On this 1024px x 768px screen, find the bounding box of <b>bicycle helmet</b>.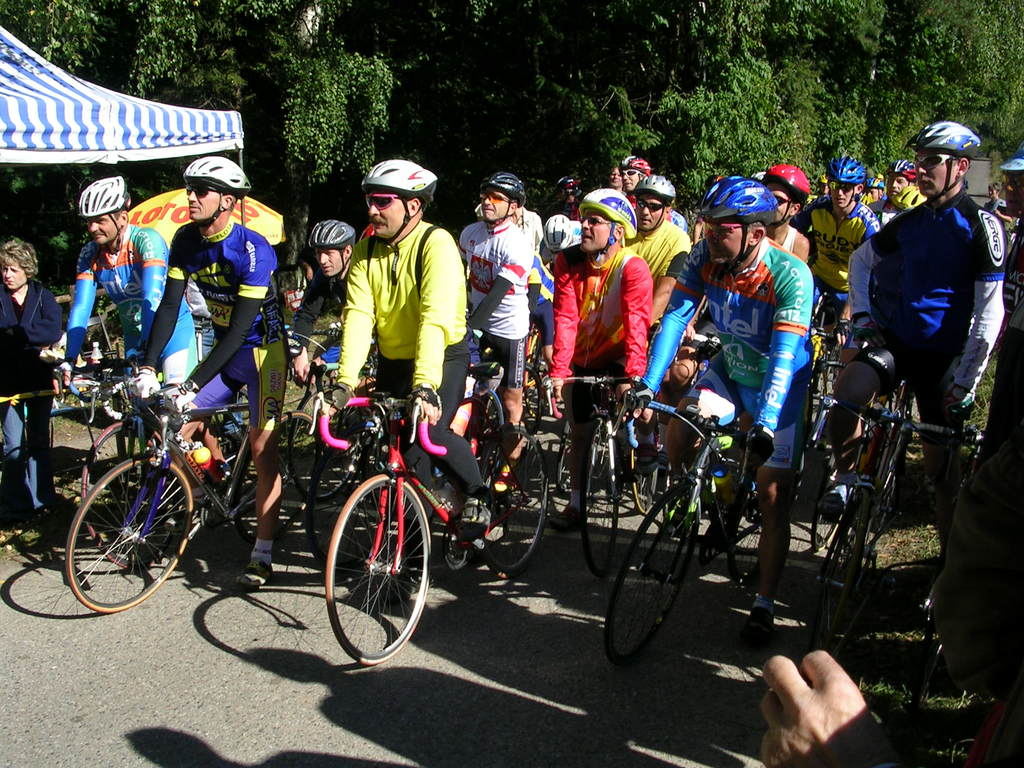
Bounding box: box(484, 172, 522, 203).
